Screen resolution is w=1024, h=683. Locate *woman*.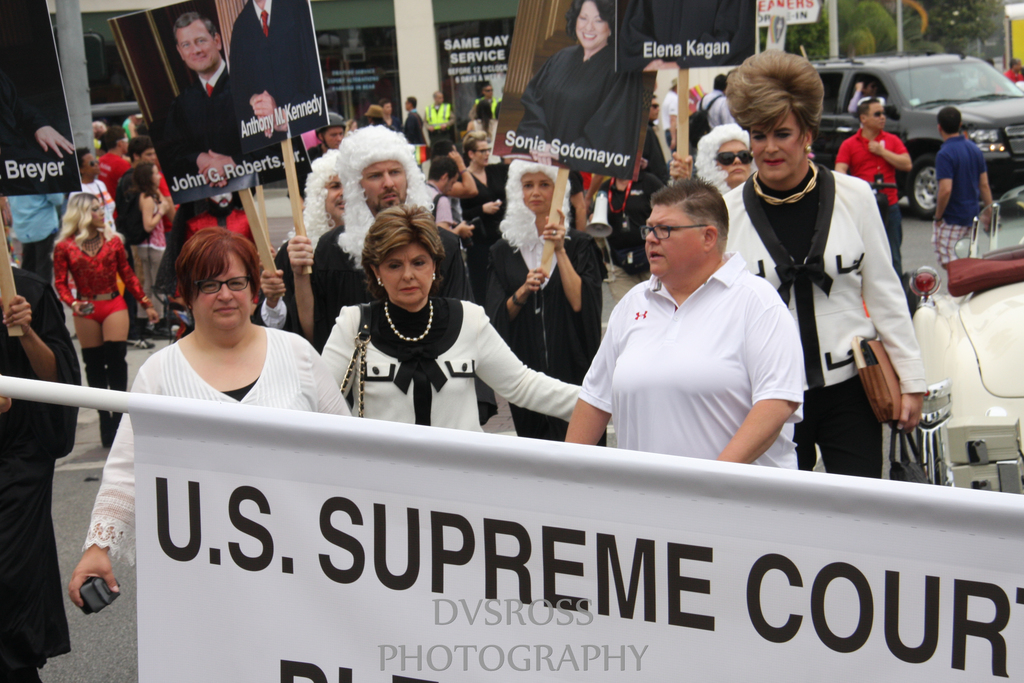
select_region(317, 203, 584, 433).
